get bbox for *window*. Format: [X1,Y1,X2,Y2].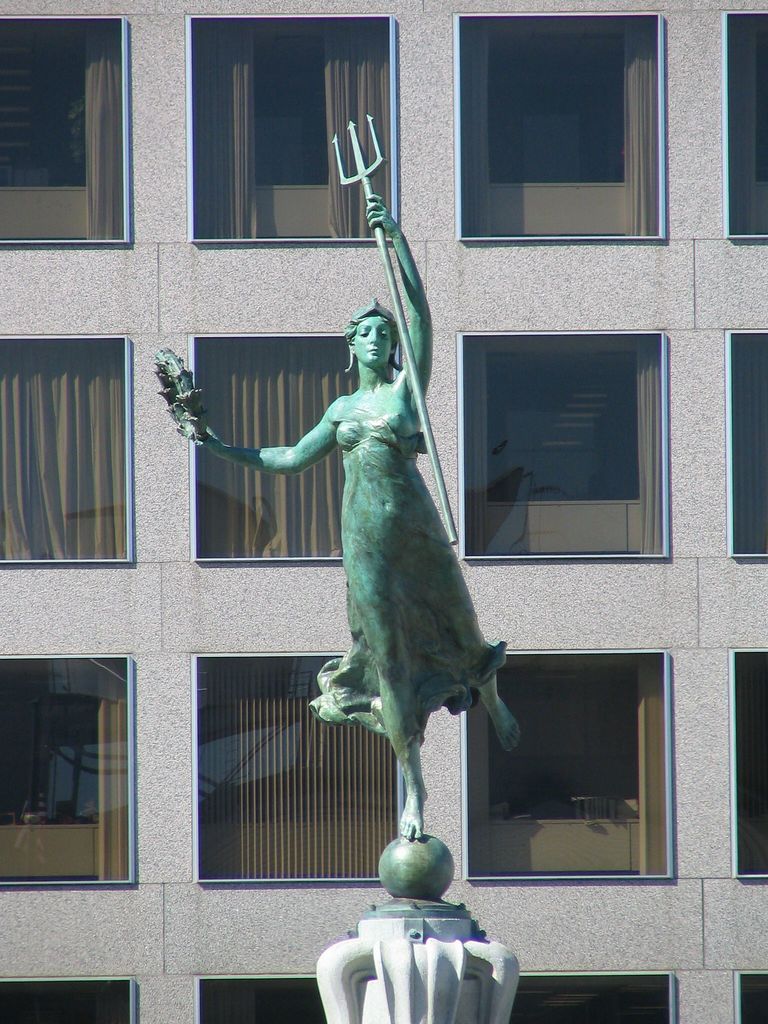
[731,649,767,881].
